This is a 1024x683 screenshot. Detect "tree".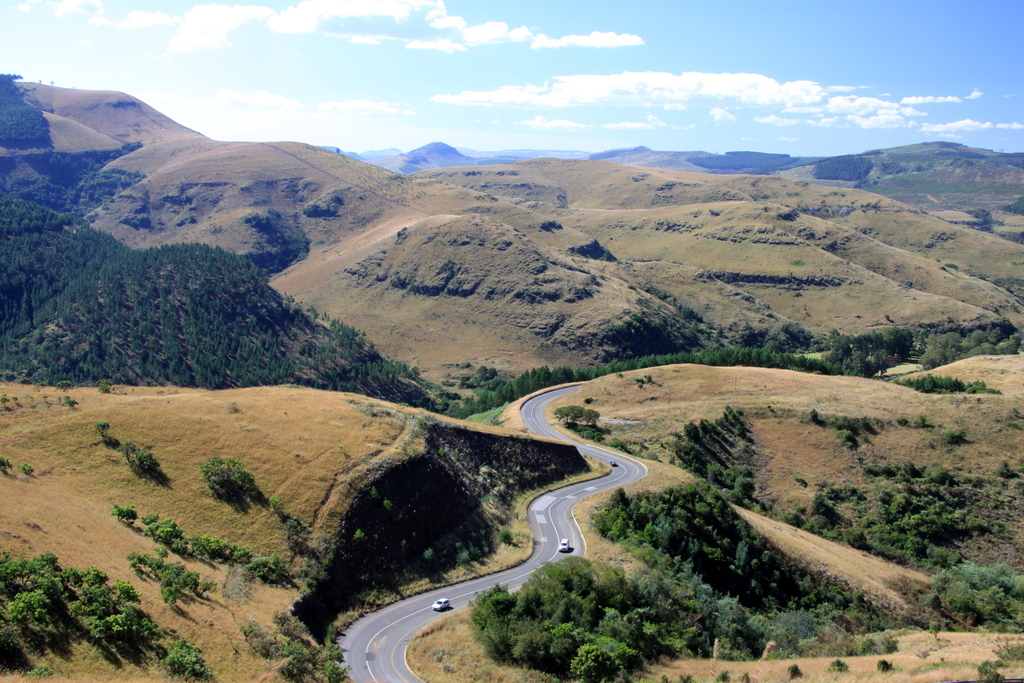
region(201, 454, 253, 490).
